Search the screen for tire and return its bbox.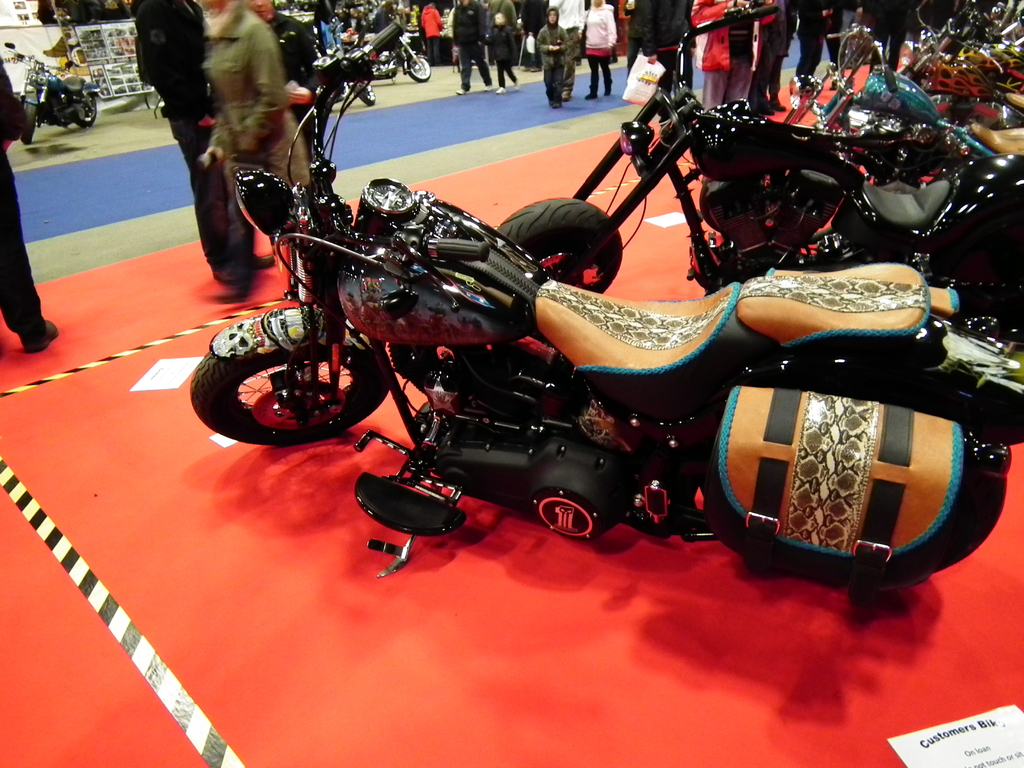
Found: [x1=496, y1=195, x2=620, y2=298].
